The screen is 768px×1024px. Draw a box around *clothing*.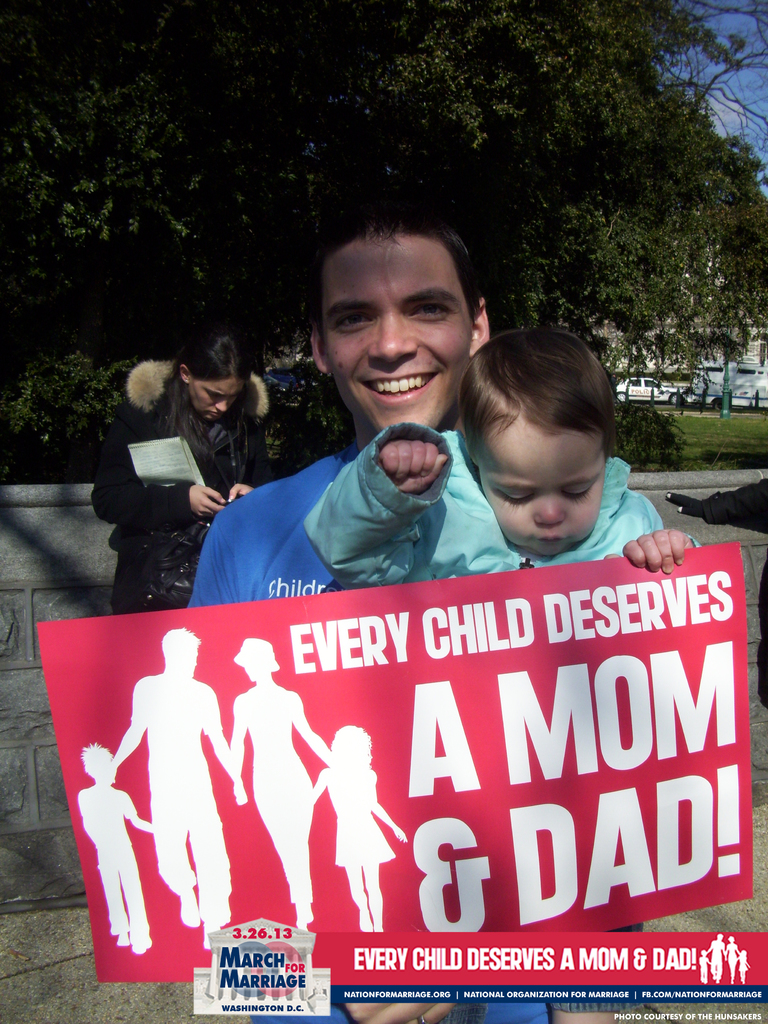
bbox(249, 354, 630, 618).
